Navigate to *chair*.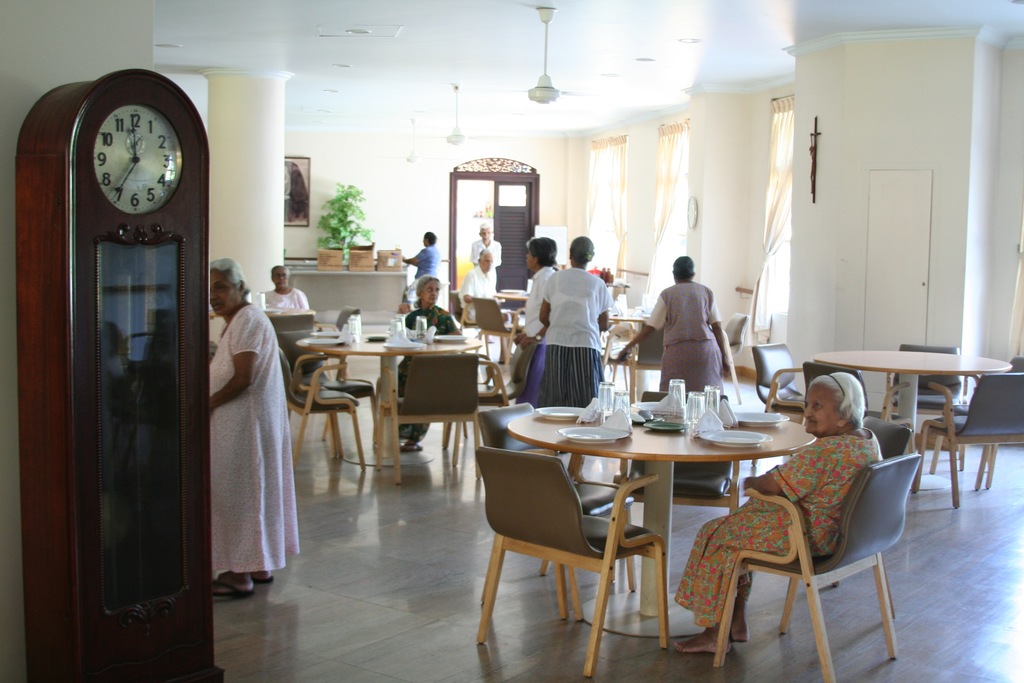
Navigation target: [x1=465, y1=399, x2=639, y2=573].
